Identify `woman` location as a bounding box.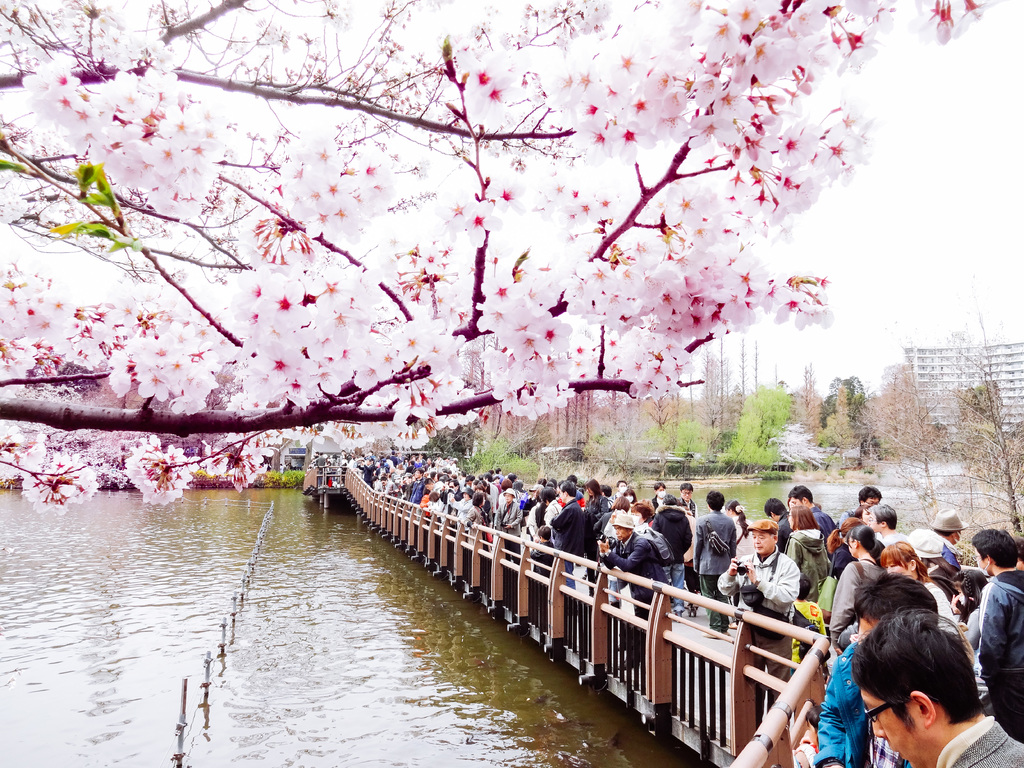
box(446, 483, 477, 535).
